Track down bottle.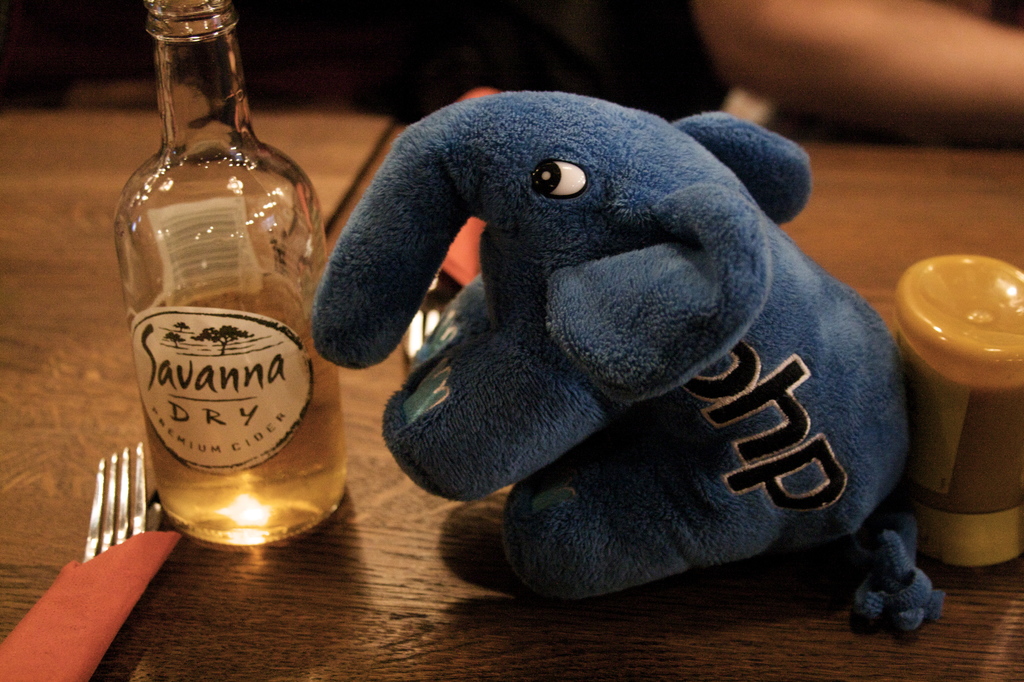
Tracked to (116,0,351,548).
